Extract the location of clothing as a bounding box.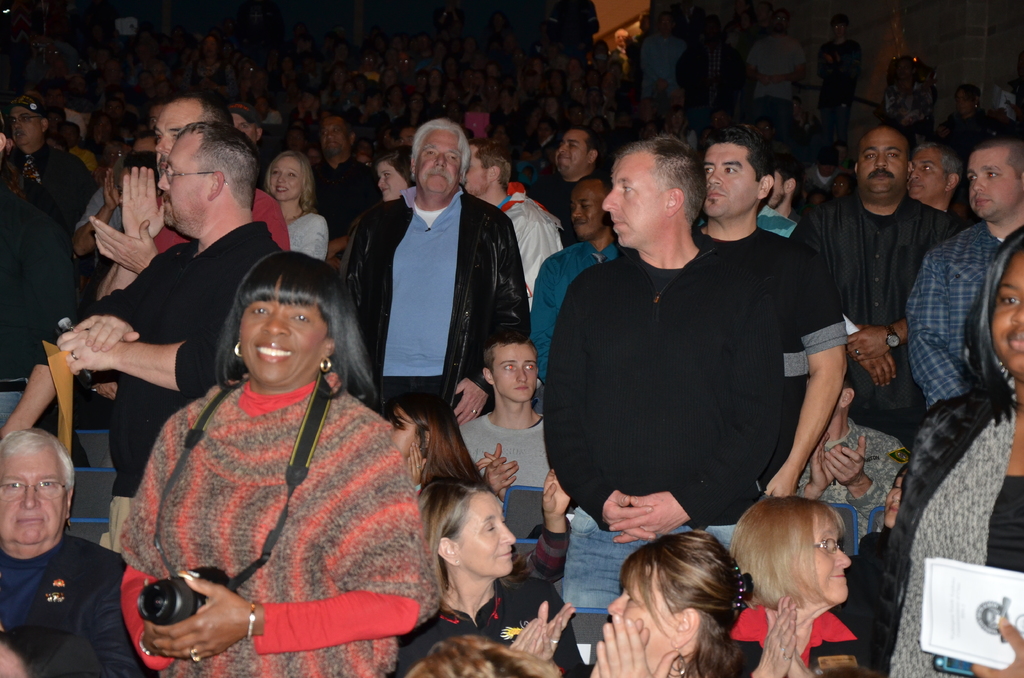
left=134, top=327, right=424, bottom=672.
